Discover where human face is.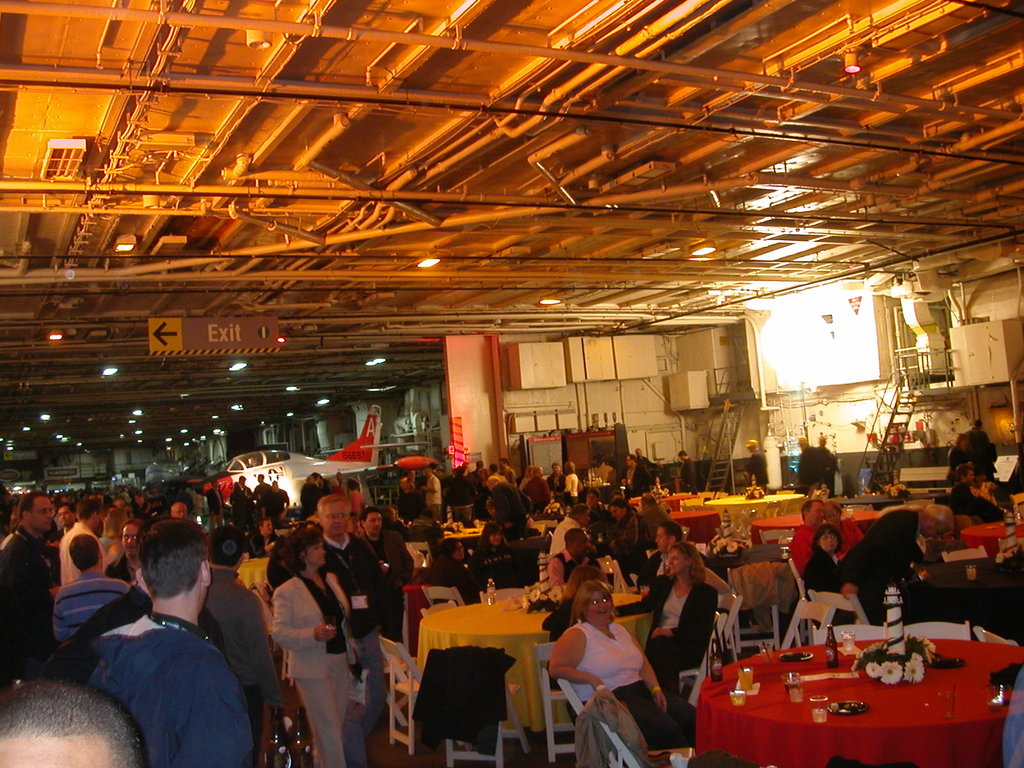
Discovered at 588,593,614,624.
